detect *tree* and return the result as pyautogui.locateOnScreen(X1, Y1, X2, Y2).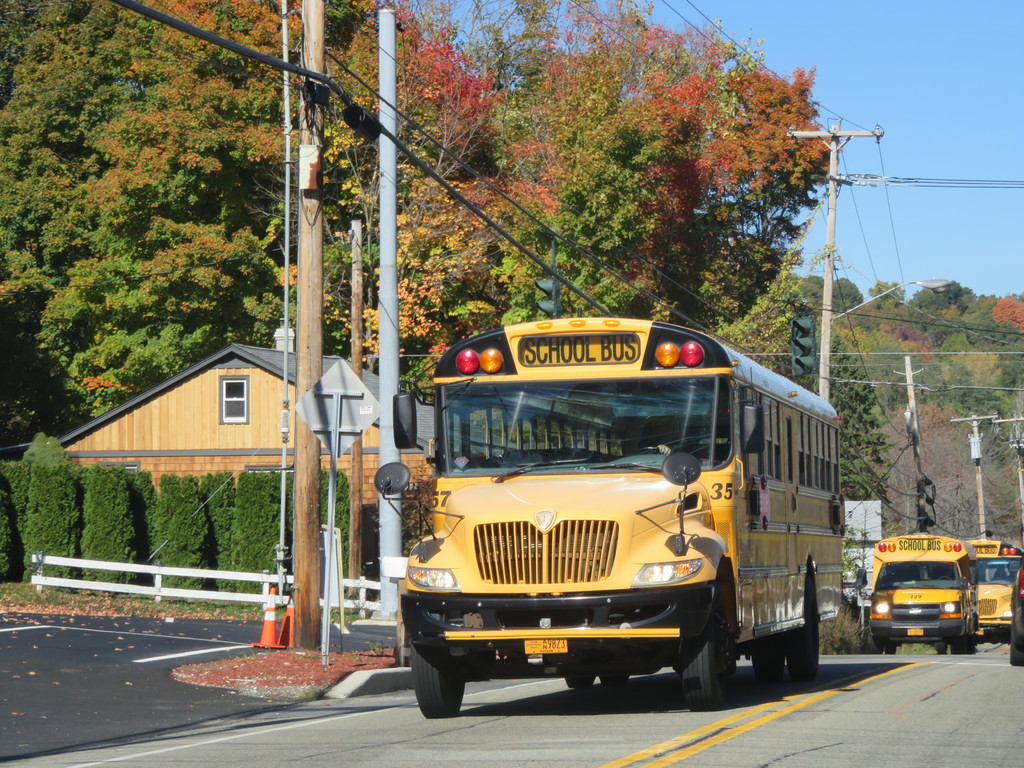
pyautogui.locateOnScreen(804, 323, 897, 495).
